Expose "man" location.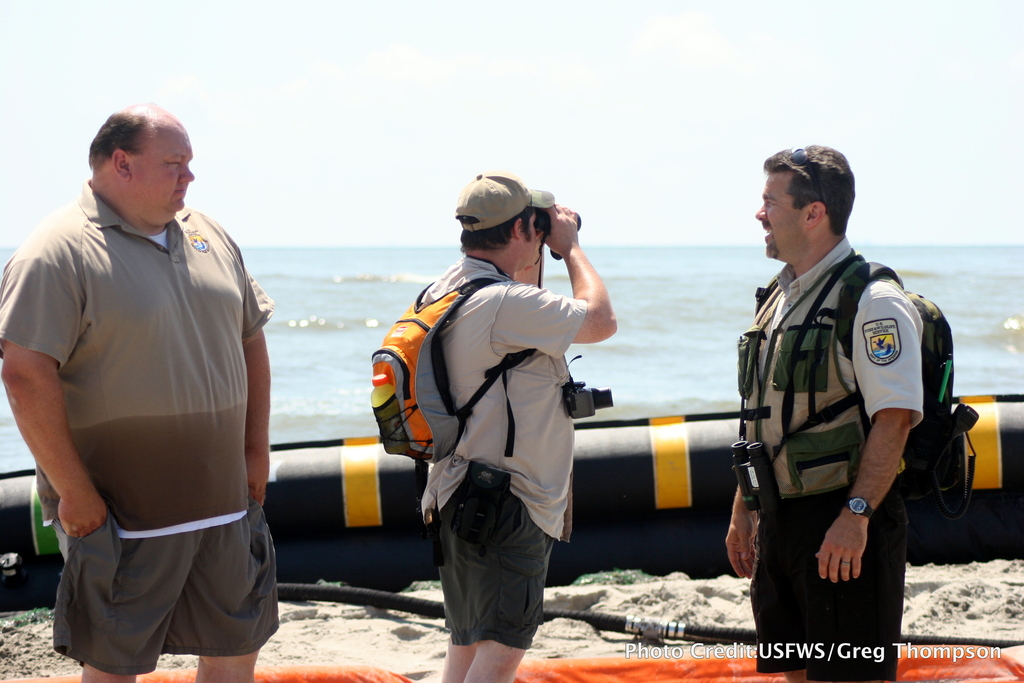
Exposed at 0 101 279 682.
